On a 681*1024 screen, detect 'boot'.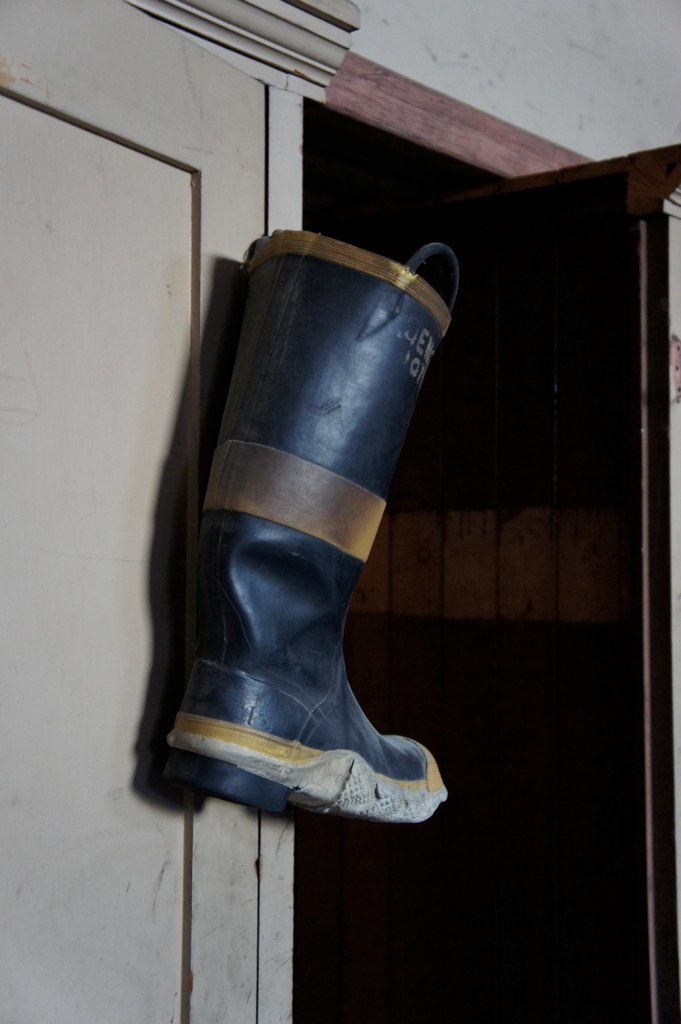
<region>145, 229, 452, 848</region>.
